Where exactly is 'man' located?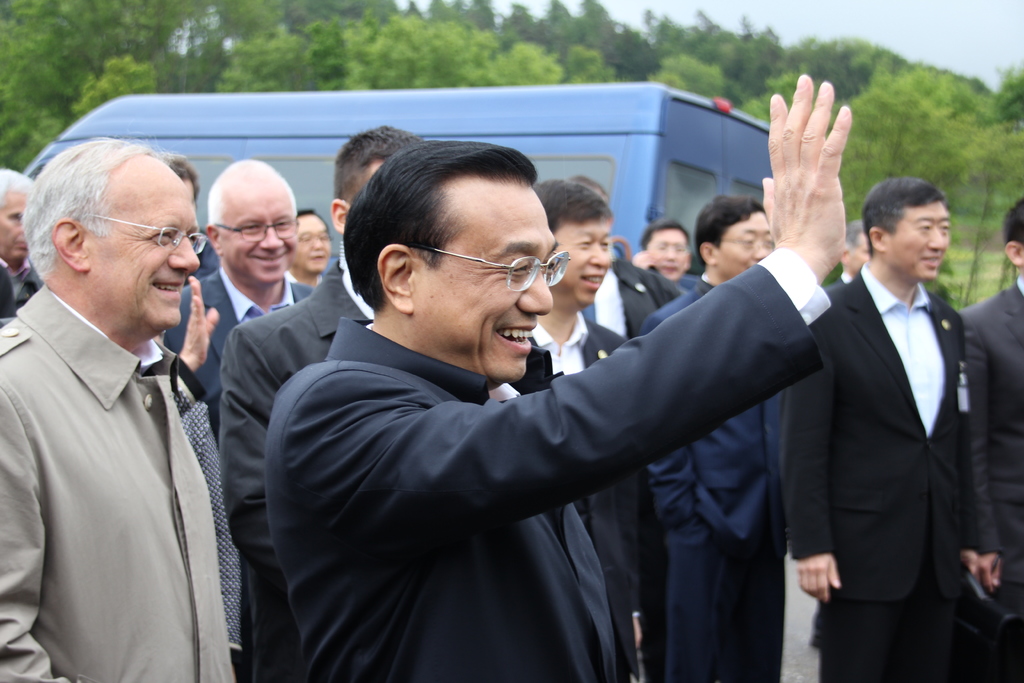
Its bounding box is bbox=[645, 185, 786, 682].
